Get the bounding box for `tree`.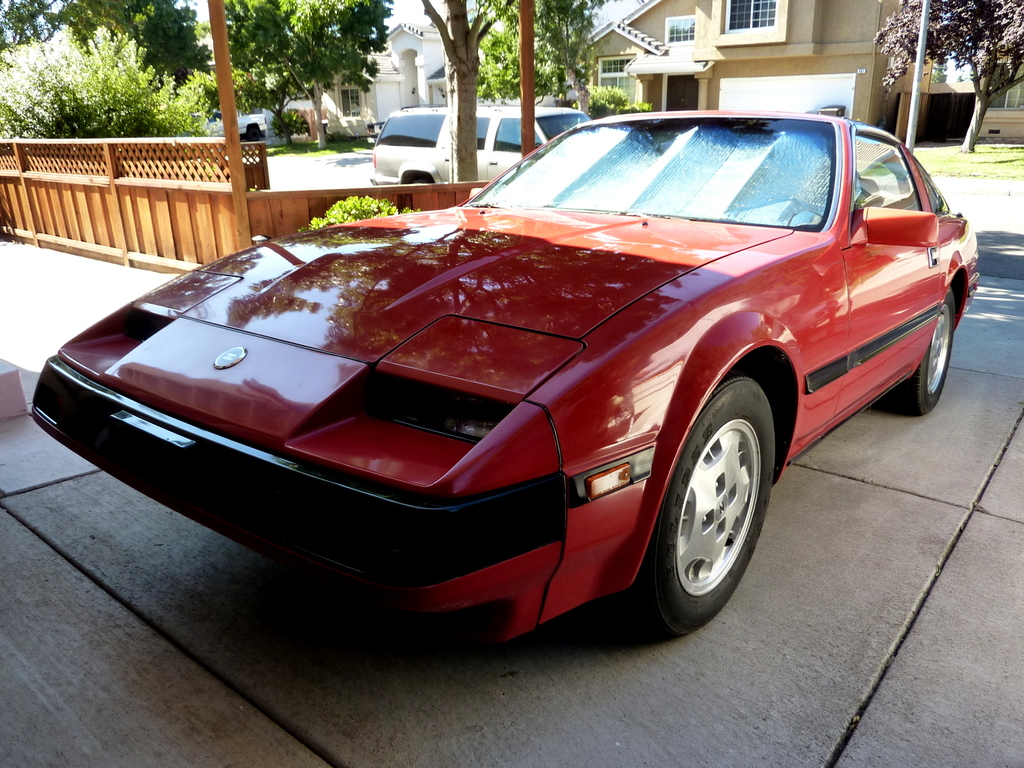
[419, 0, 520, 176].
